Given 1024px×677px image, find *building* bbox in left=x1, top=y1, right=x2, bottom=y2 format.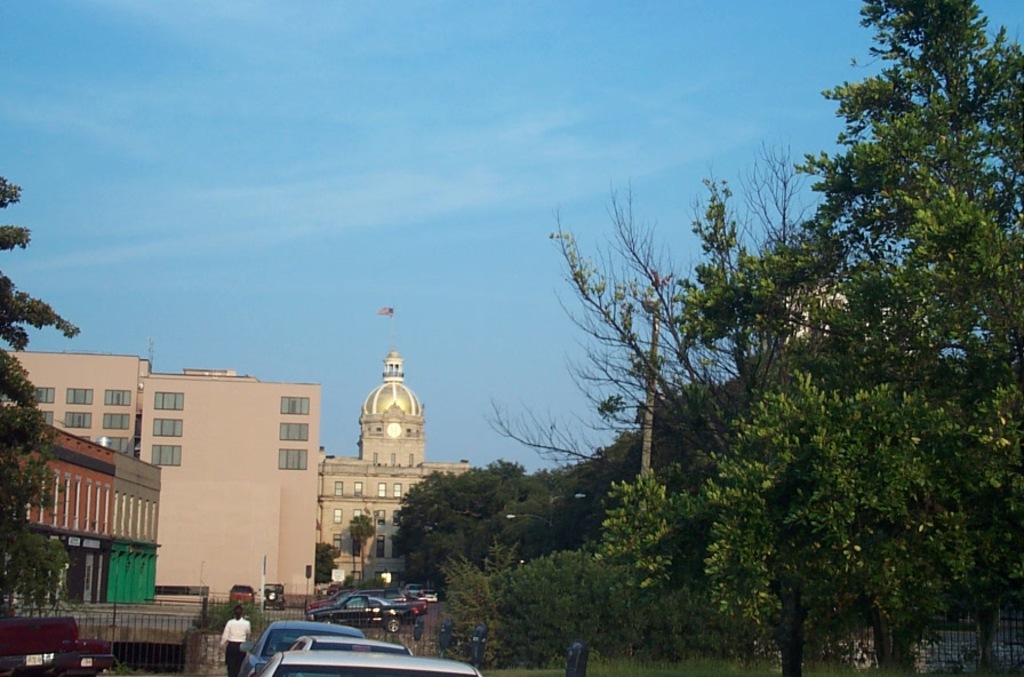
left=0, top=332, right=317, bottom=592.
